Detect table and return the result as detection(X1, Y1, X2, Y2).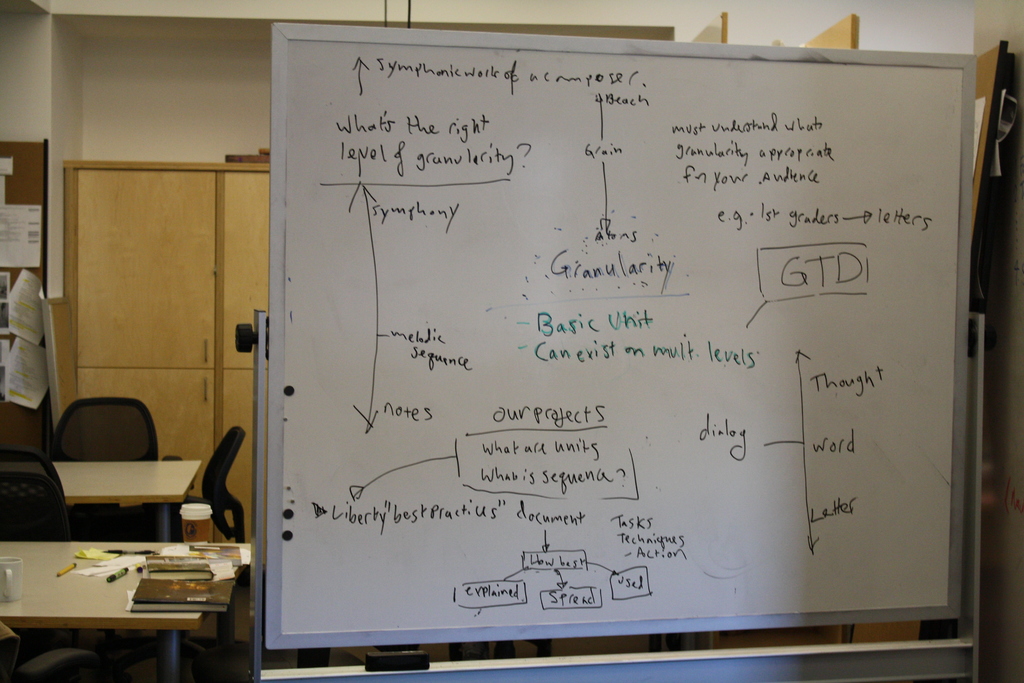
detection(12, 536, 248, 664).
